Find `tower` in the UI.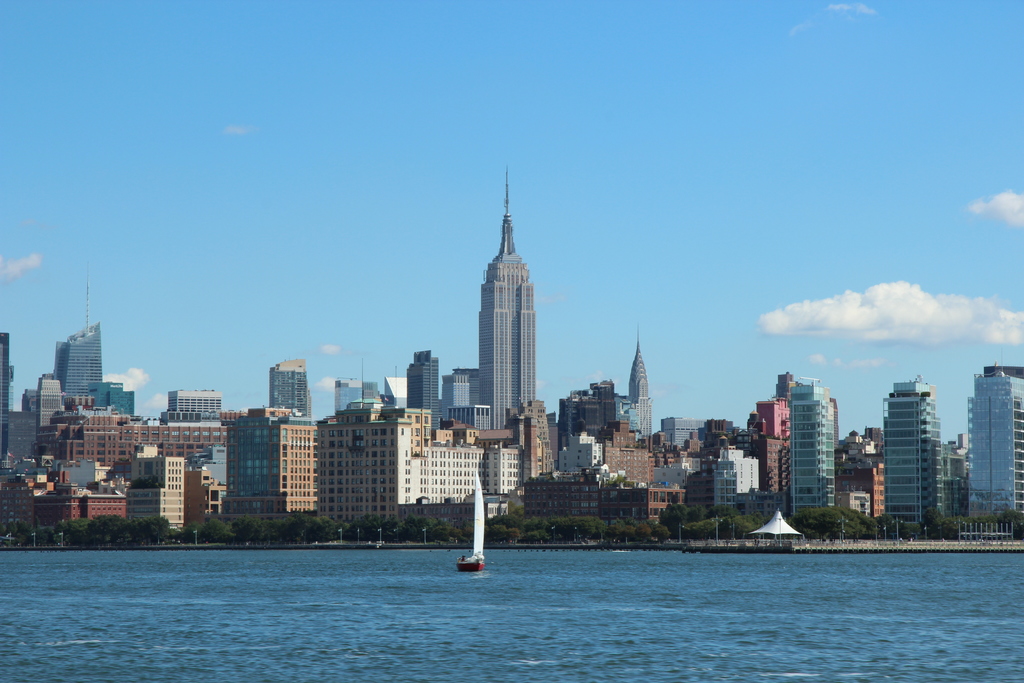
UI element at rect(264, 355, 310, 419).
